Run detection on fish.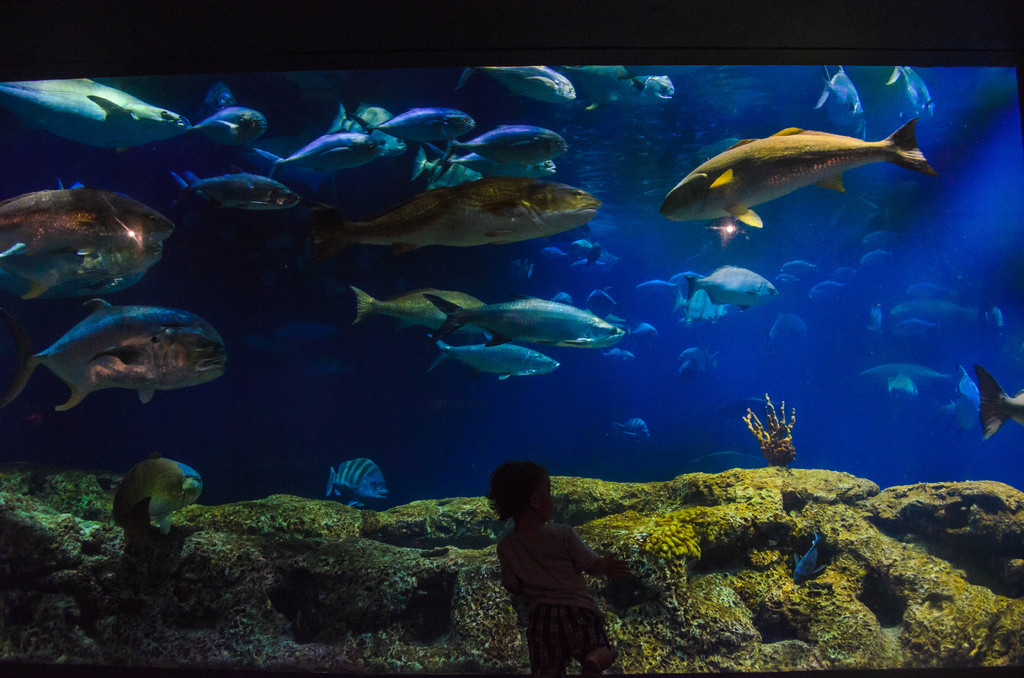
Result: 885,67,925,122.
